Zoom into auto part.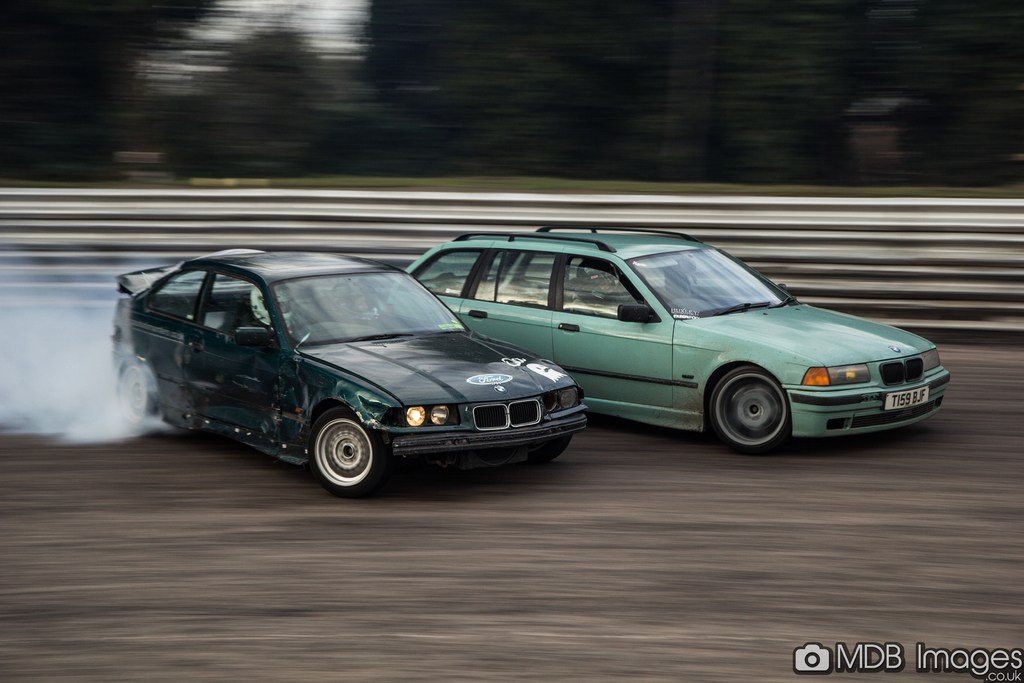
Zoom target: [704, 365, 794, 457].
